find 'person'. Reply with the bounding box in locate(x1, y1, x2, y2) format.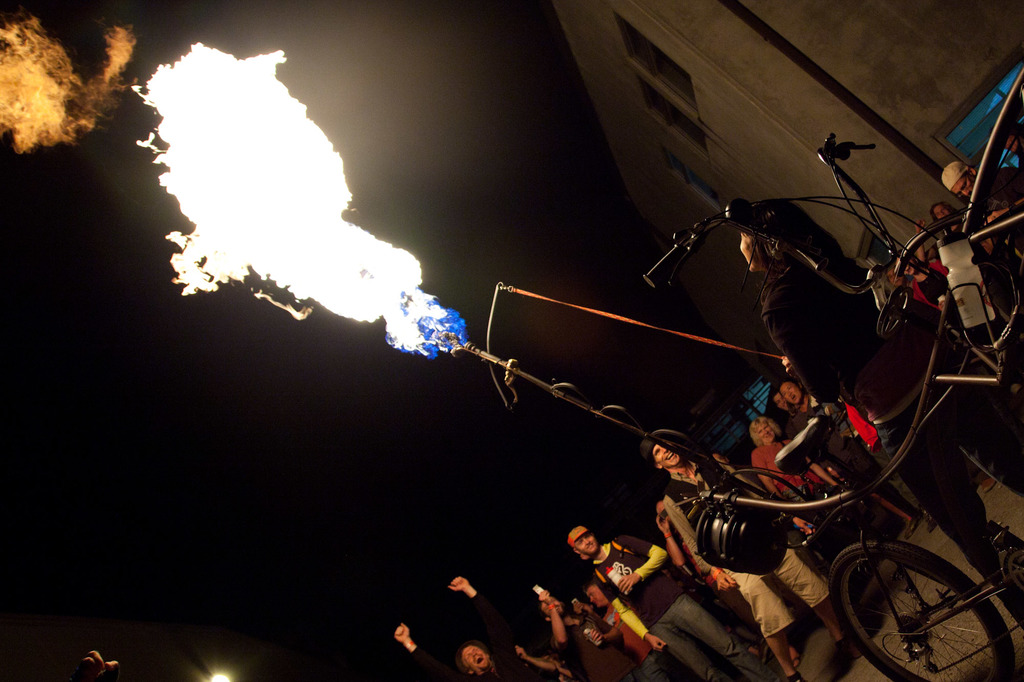
locate(879, 251, 960, 327).
